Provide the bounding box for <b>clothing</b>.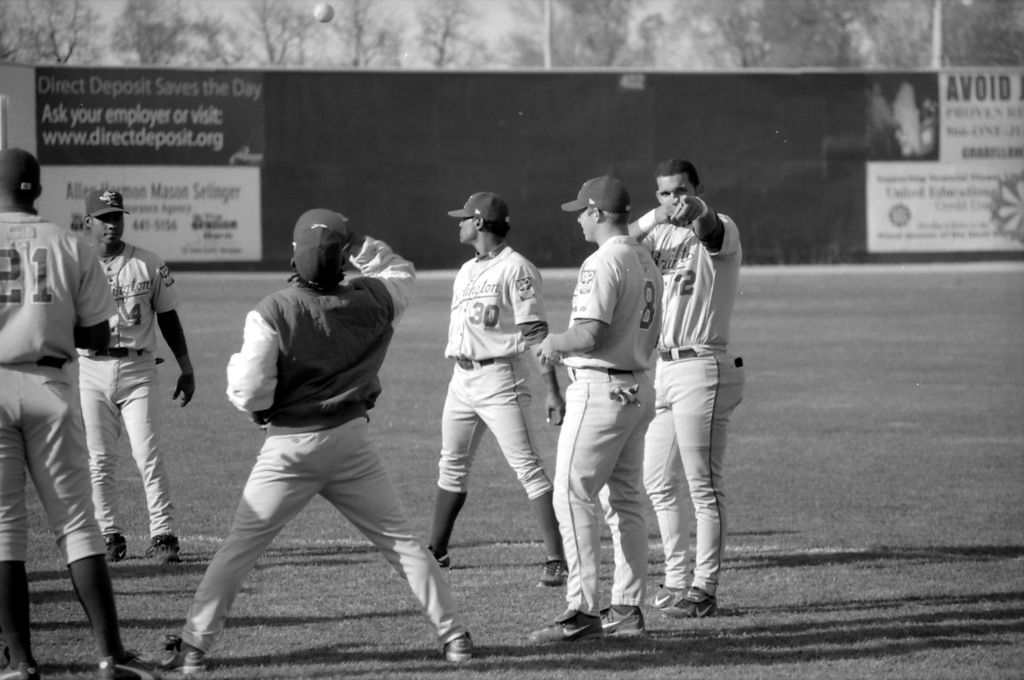
[x1=63, y1=237, x2=181, y2=535].
